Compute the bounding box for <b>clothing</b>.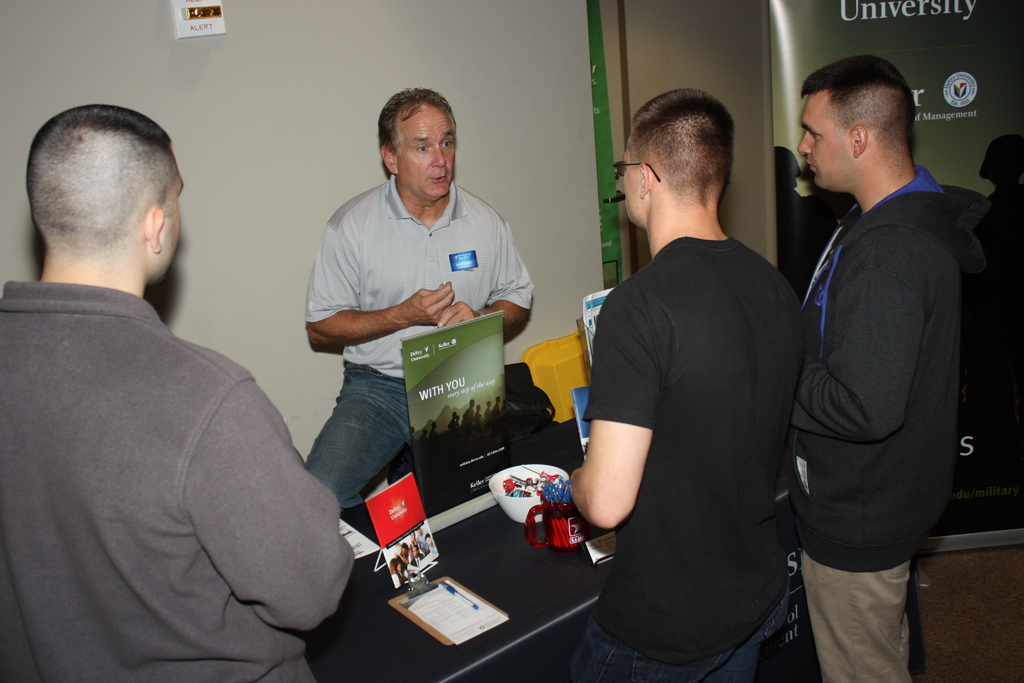
(left=552, top=235, right=801, bottom=682).
